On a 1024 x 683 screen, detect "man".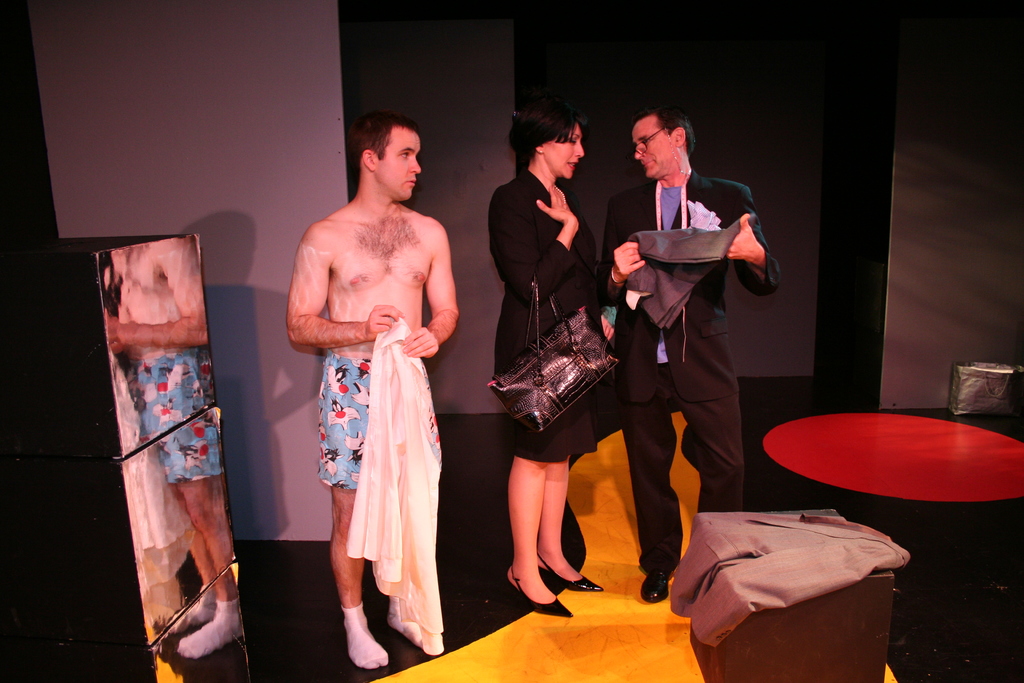
<bbox>287, 112, 460, 670</bbox>.
